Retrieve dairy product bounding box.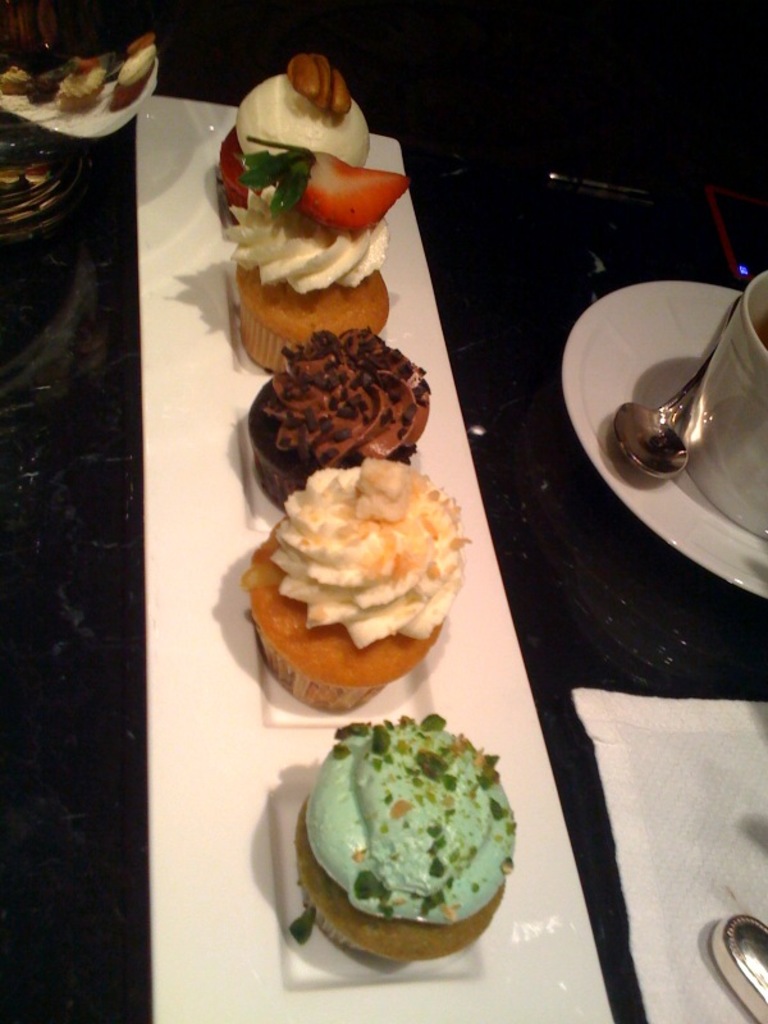
Bounding box: {"x1": 298, "y1": 719, "x2": 517, "y2": 920}.
